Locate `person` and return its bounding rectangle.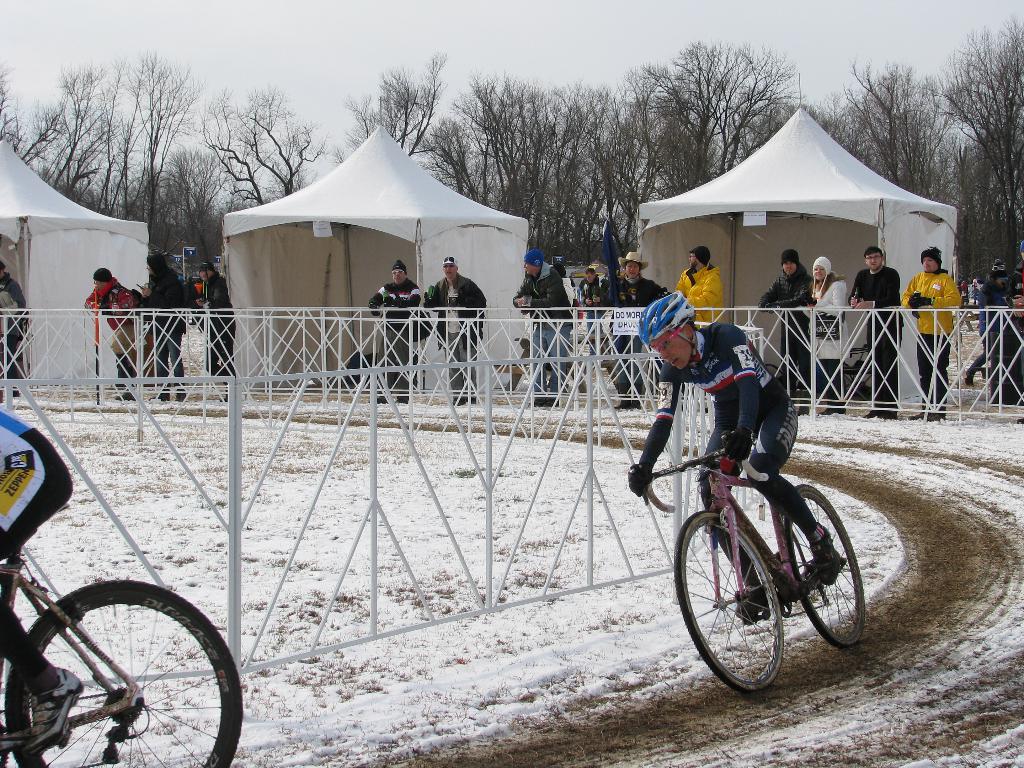
[900,243,961,422].
